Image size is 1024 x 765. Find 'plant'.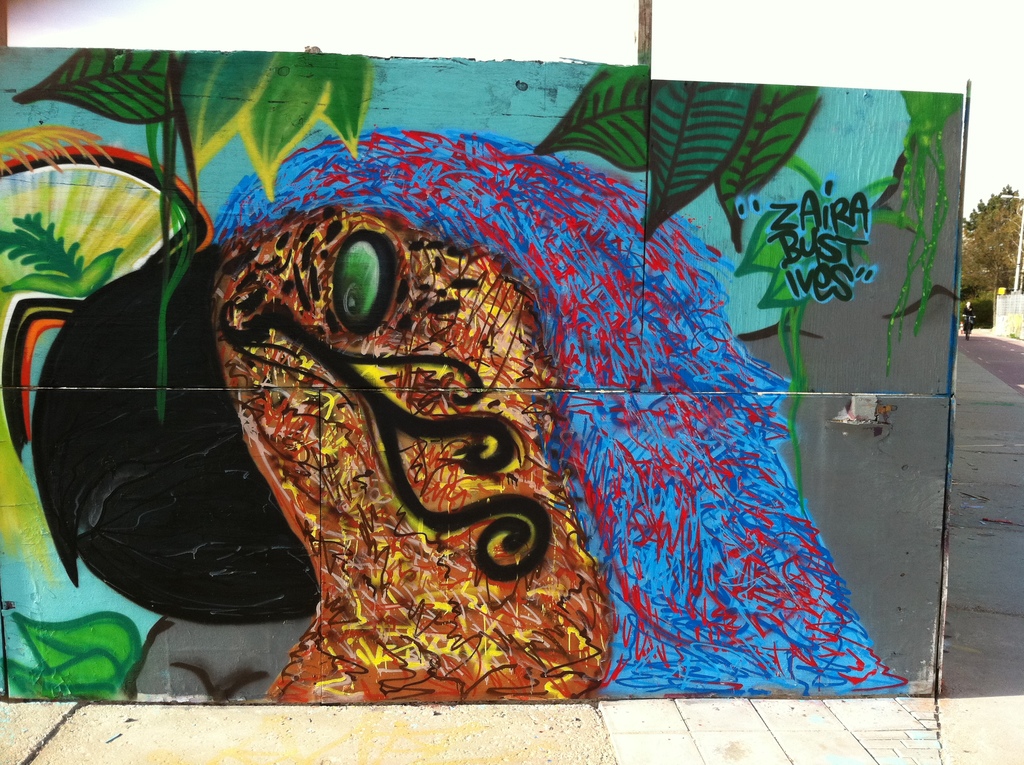
{"x1": 0, "y1": 208, "x2": 126, "y2": 301}.
